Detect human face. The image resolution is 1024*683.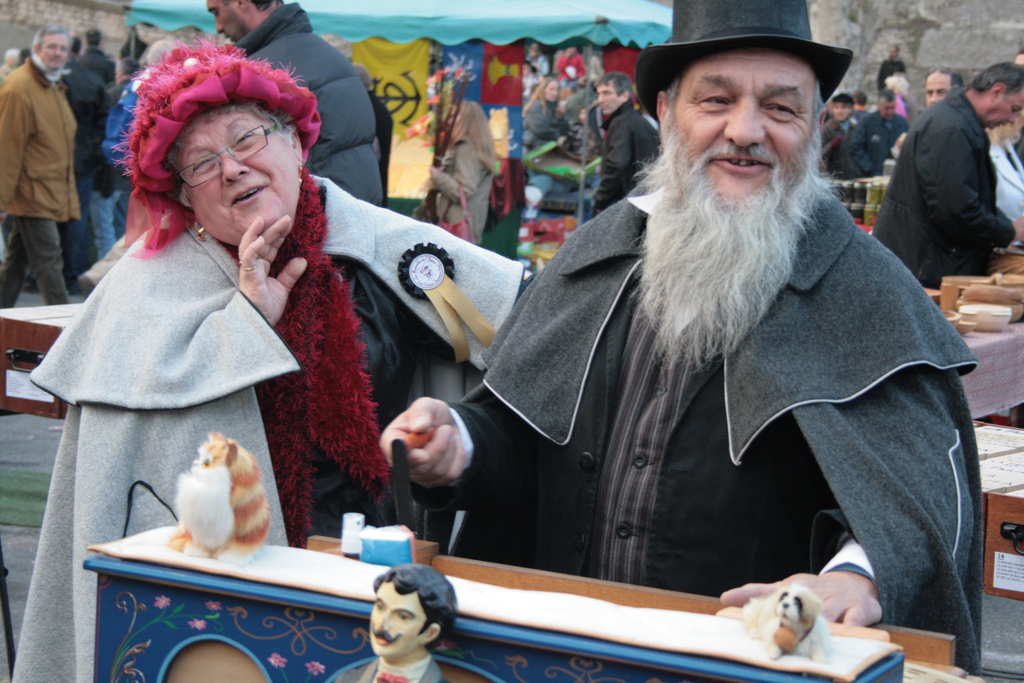
925 74 952 108.
